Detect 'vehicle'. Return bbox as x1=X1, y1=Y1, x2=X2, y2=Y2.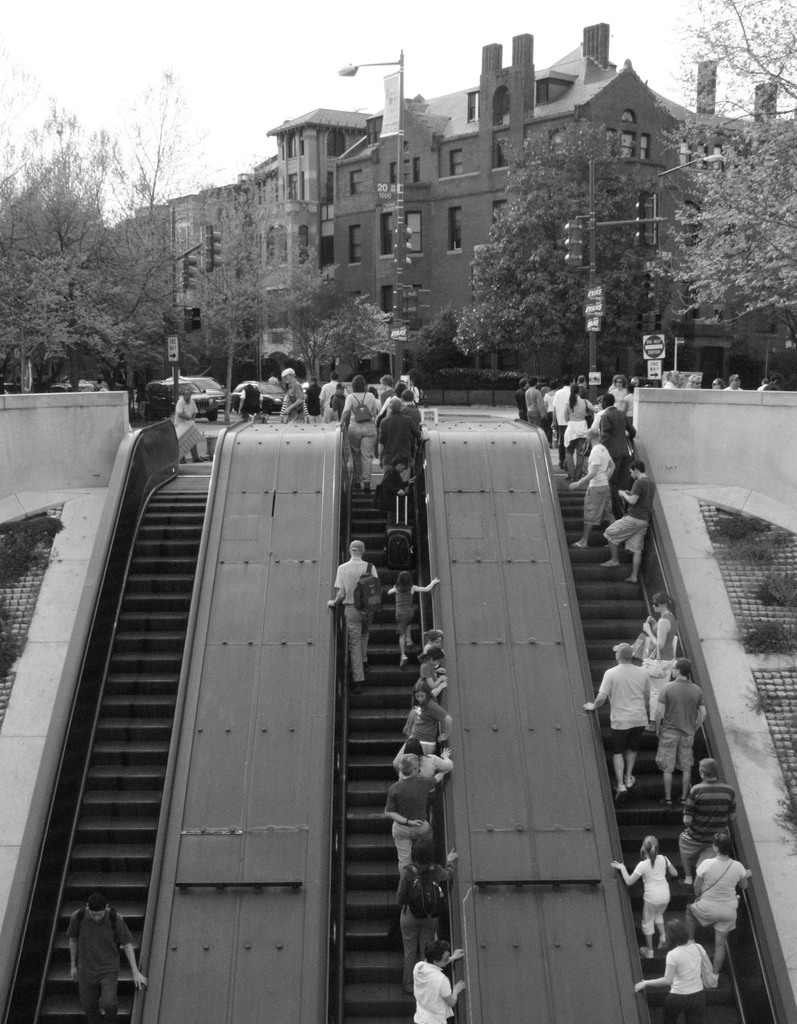
x1=176, y1=372, x2=231, y2=409.
